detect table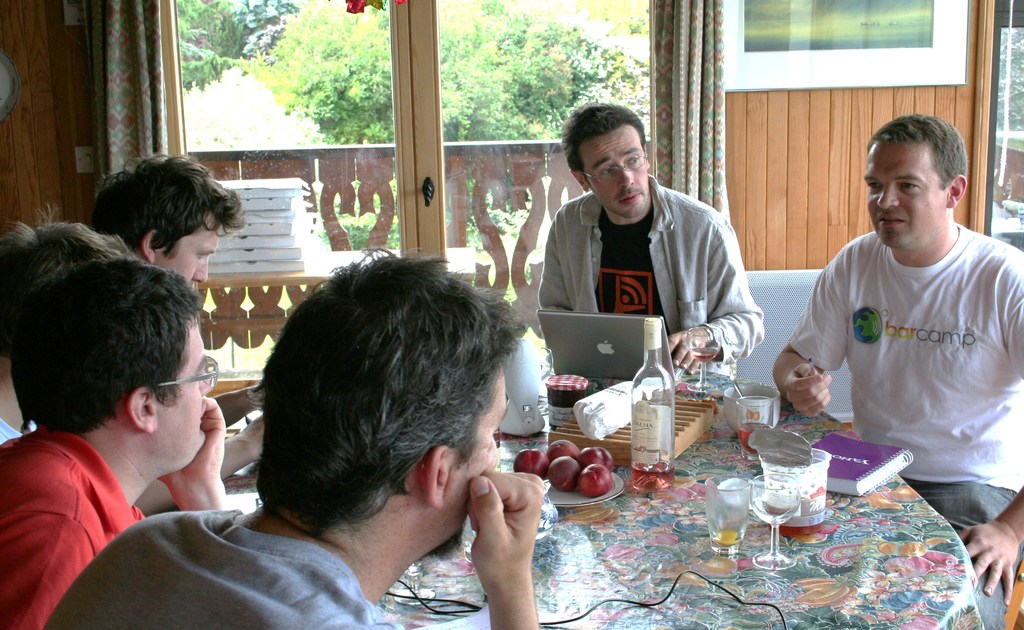
detection(378, 419, 943, 624)
